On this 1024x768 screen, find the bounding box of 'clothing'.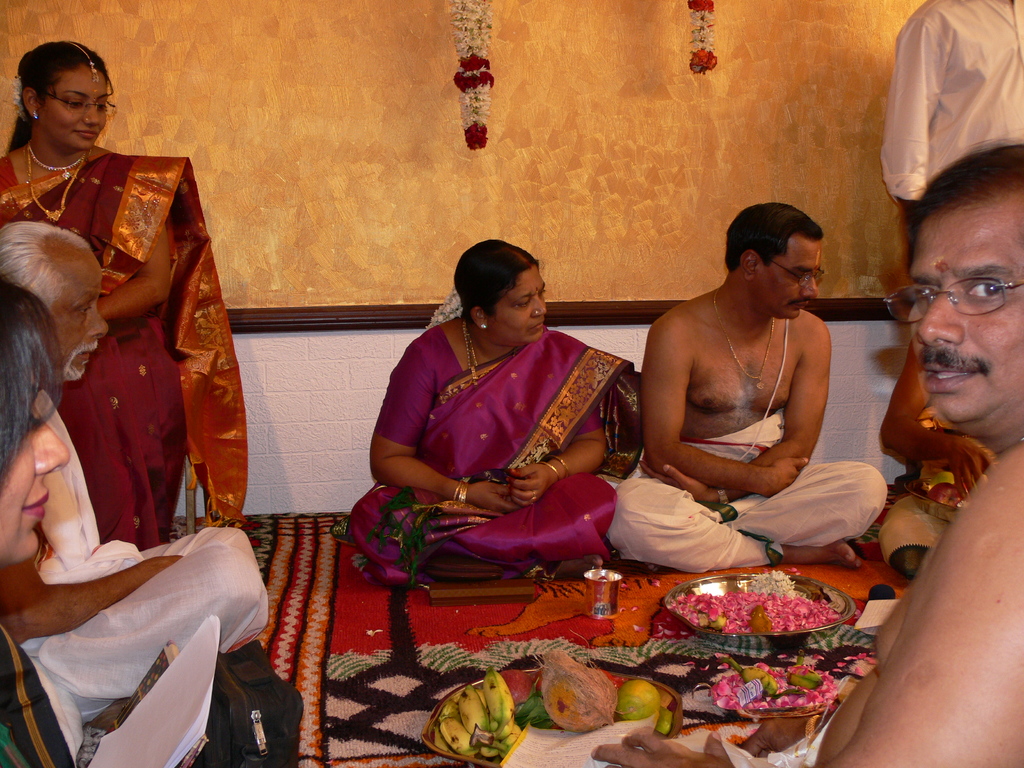
Bounding box: rect(598, 406, 888, 577).
